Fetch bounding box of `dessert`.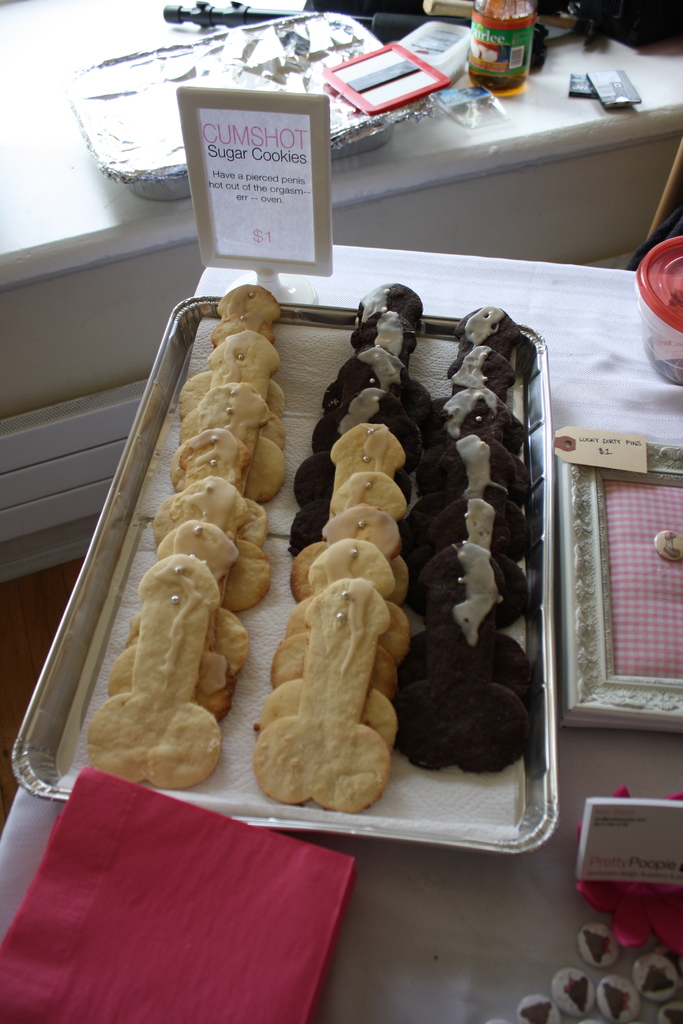
Bbox: BBox(363, 311, 405, 353).
